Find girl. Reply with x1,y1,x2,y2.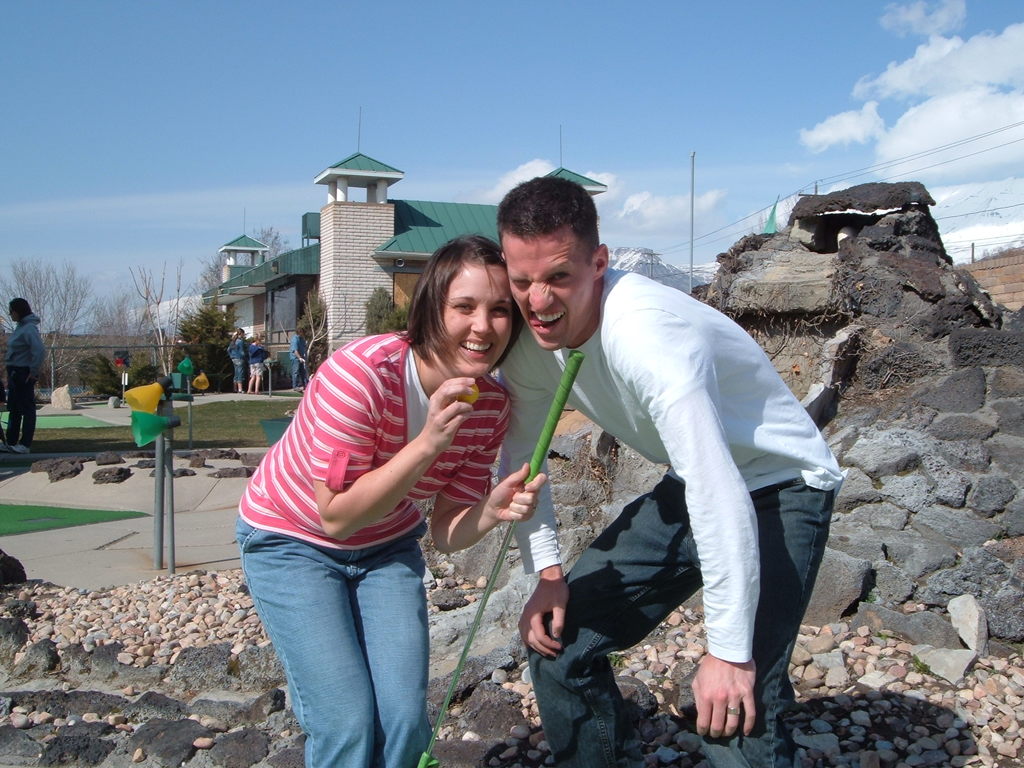
234,234,546,767.
